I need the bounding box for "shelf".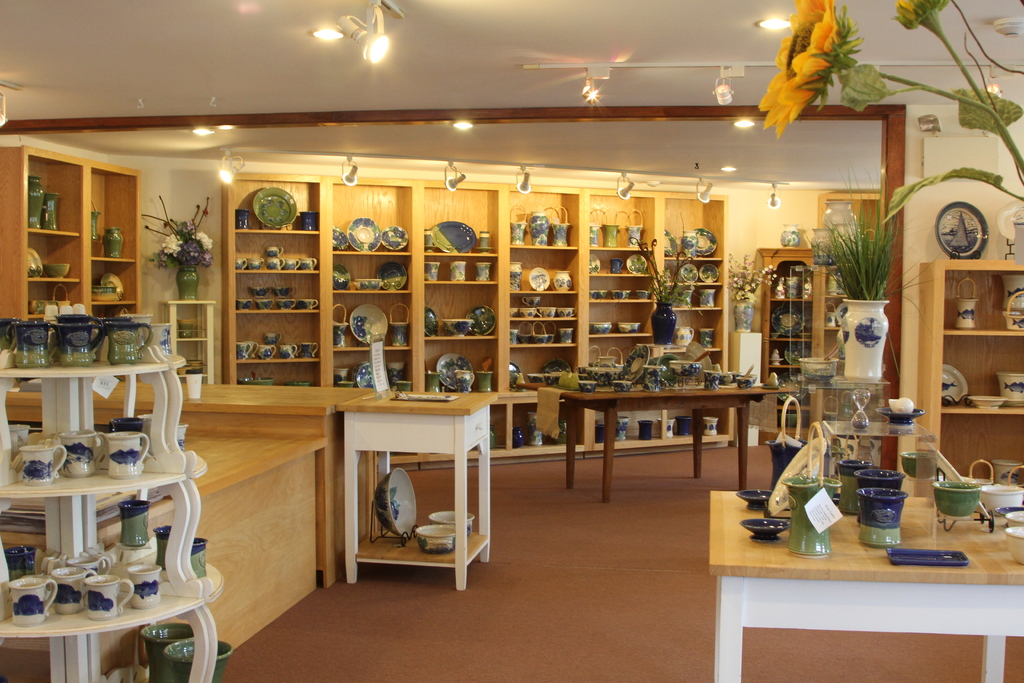
Here it is: bbox(322, 179, 419, 258).
